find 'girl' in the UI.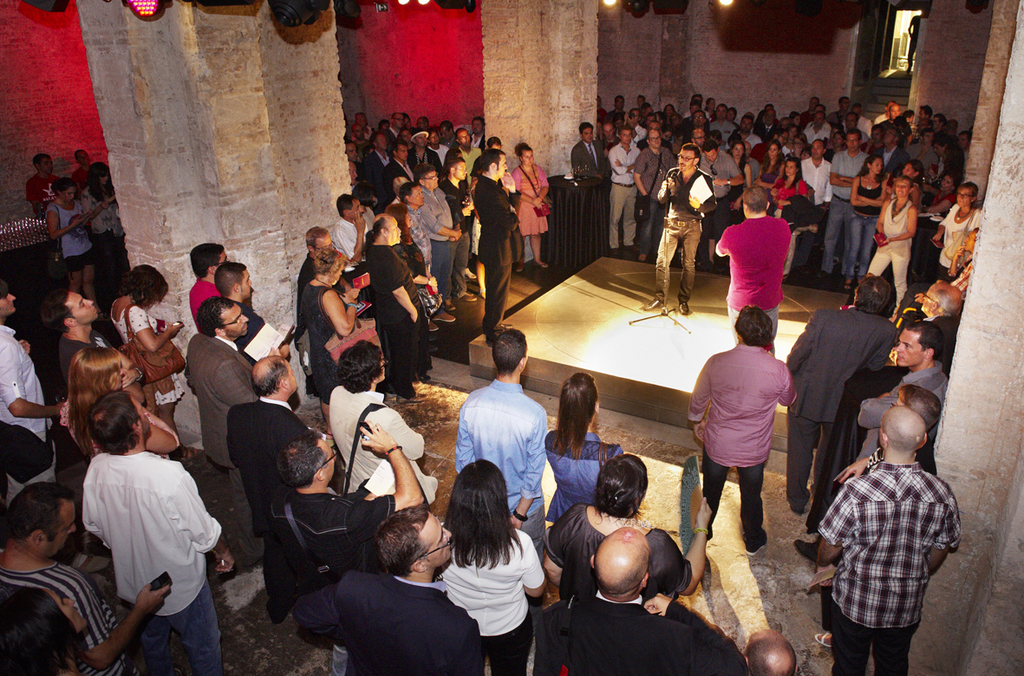
UI element at locate(83, 163, 121, 300).
